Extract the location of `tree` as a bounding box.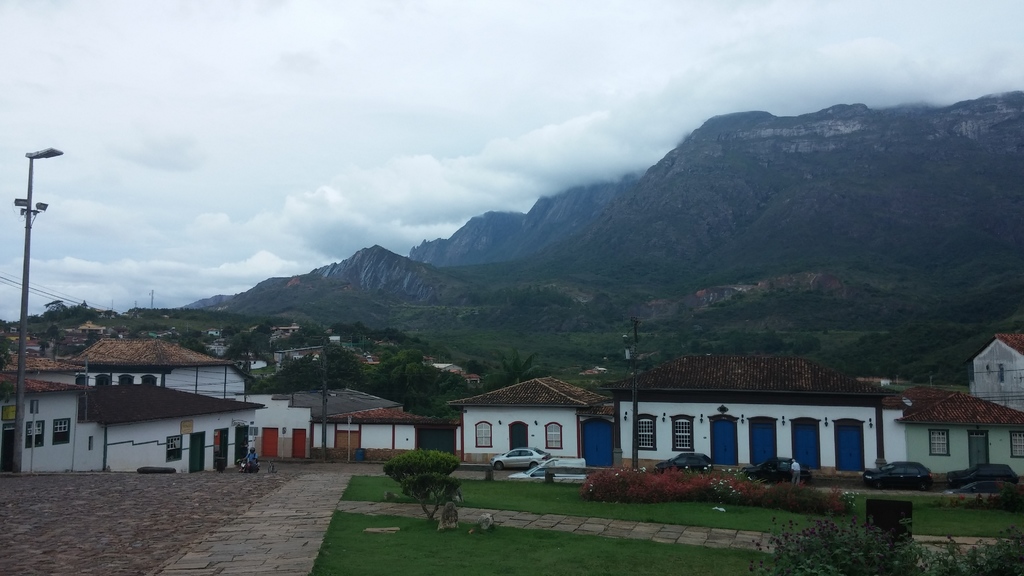
476 348 546 394.
